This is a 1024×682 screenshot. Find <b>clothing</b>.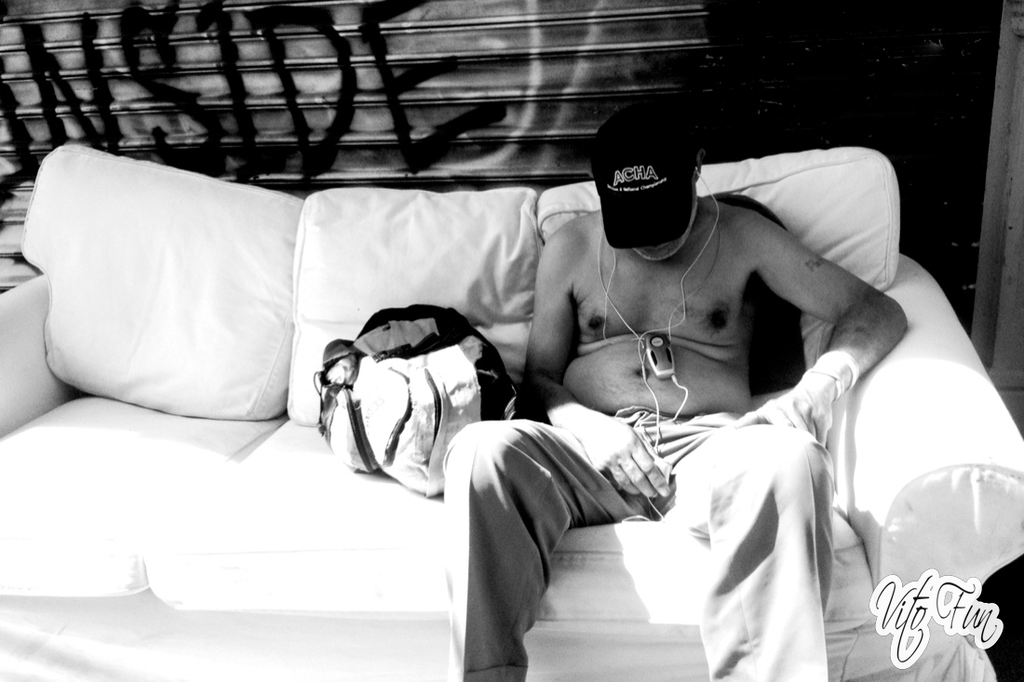
Bounding box: crop(449, 414, 830, 681).
